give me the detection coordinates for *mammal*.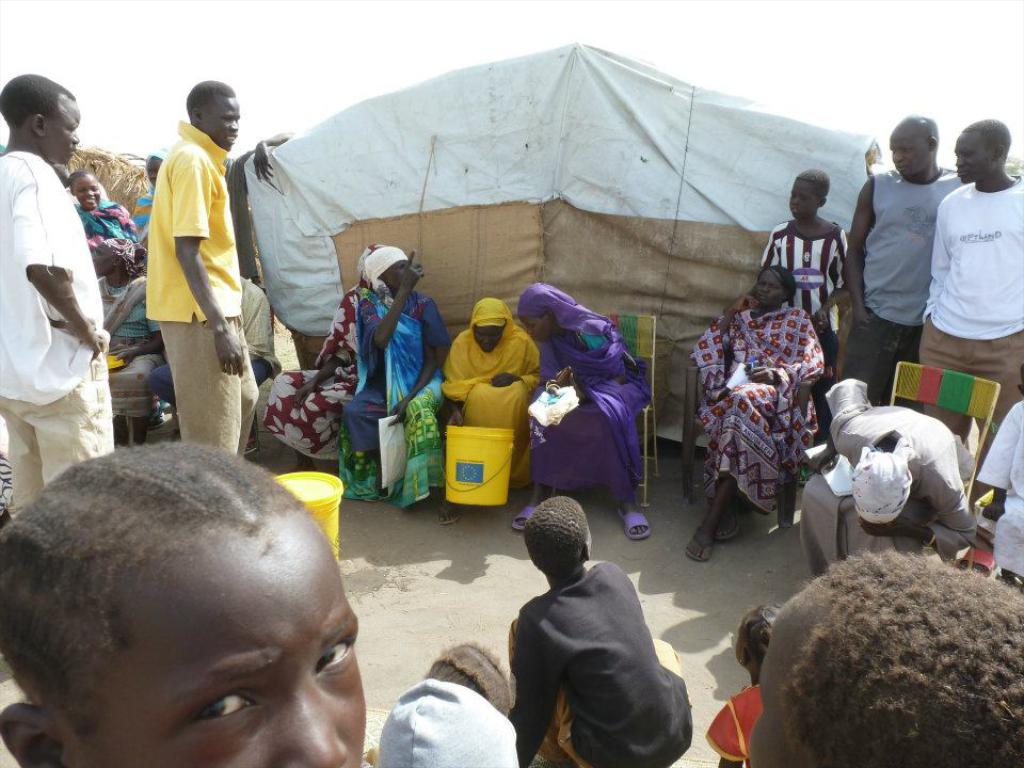
region(377, 674, 521, 767).
